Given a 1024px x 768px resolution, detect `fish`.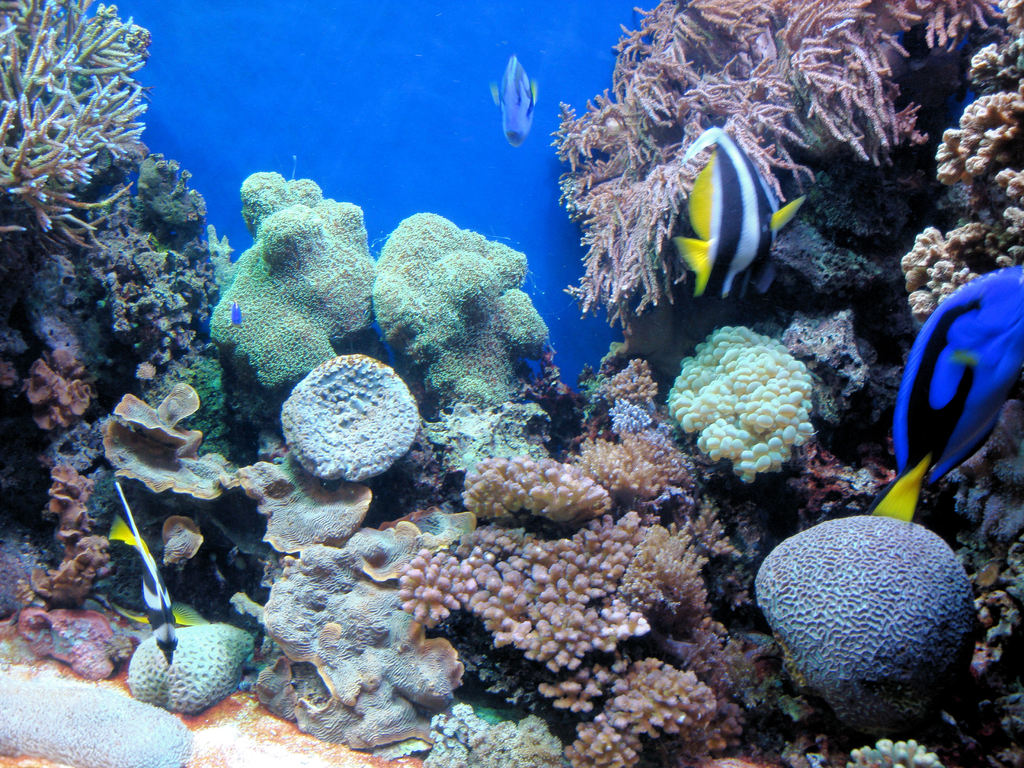
box(487, 52, 543, 151).
